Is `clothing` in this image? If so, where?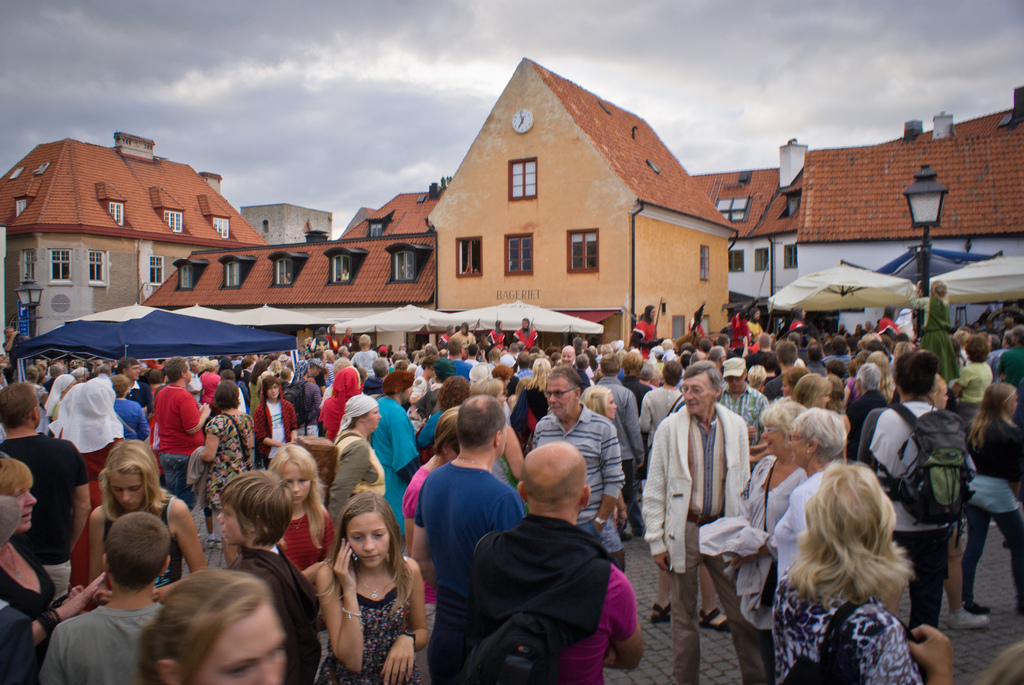
Yes, at 636/315/655/350.
